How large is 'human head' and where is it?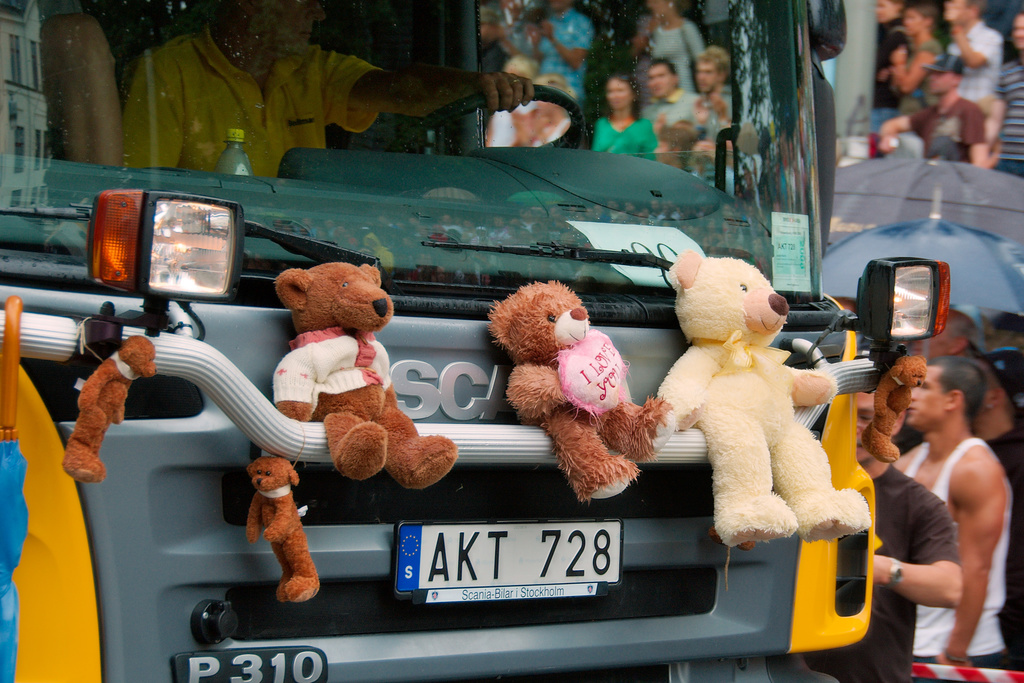
Bounding box: pyautogui.locateOnScreen(1011, 11, 1023, 55).
